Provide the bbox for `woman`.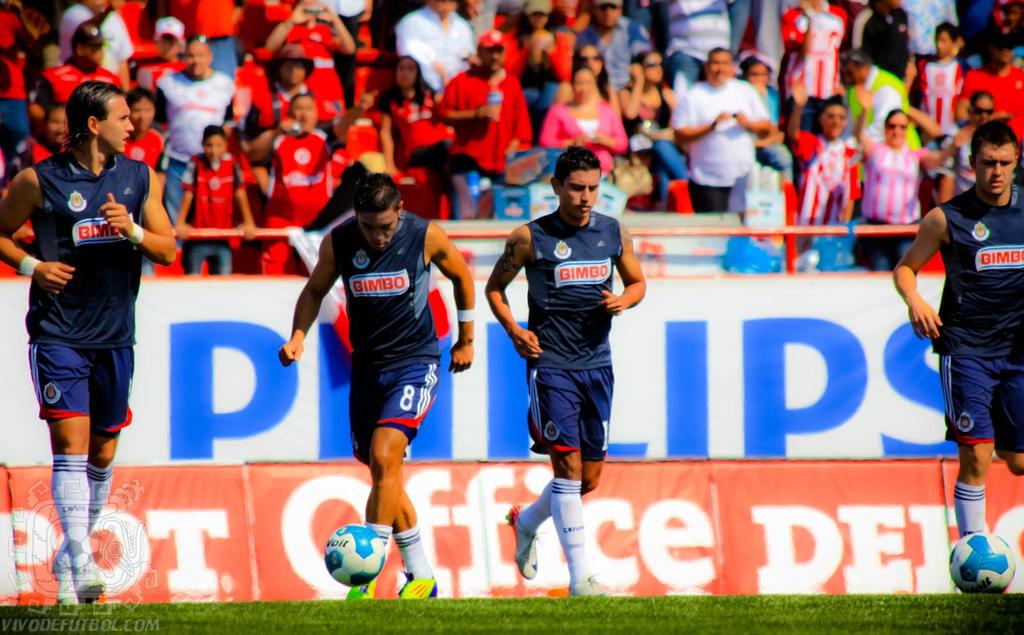
x1=380, y1=47, x2=461, y2=226.
